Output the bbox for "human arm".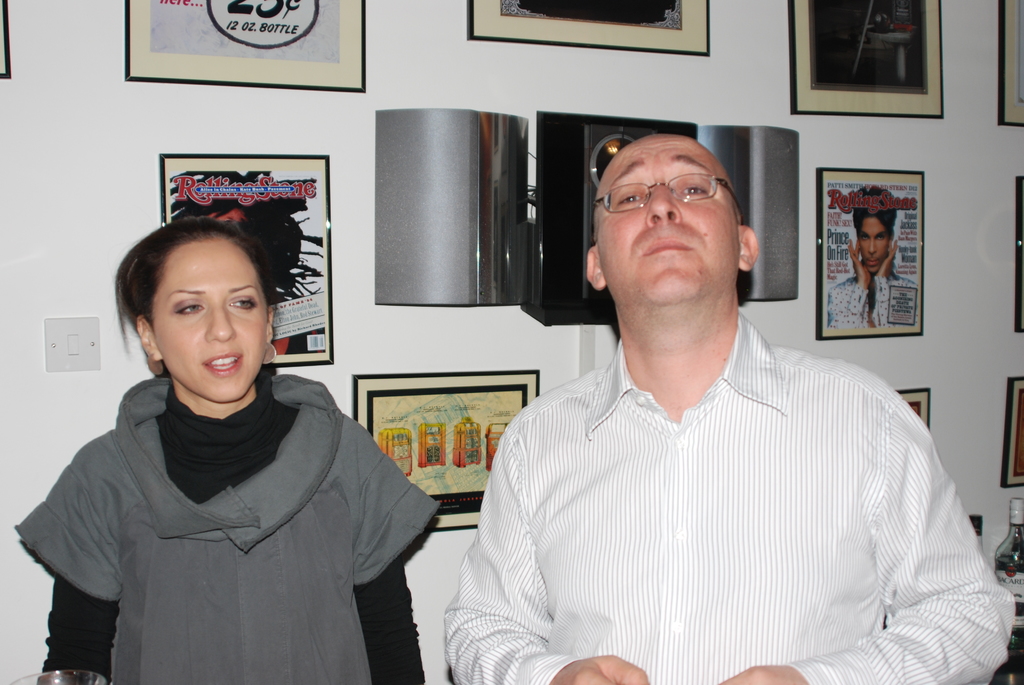
bbox=[743, 374, 1007, 683].
